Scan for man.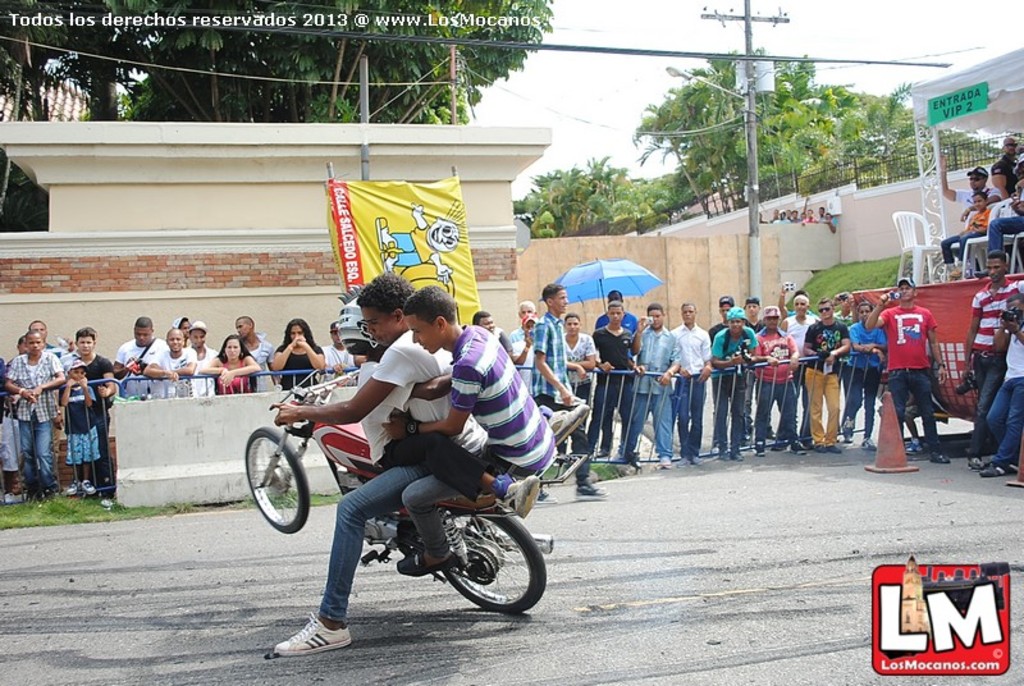
Scan result: crop(863, 279, 954, 466).
